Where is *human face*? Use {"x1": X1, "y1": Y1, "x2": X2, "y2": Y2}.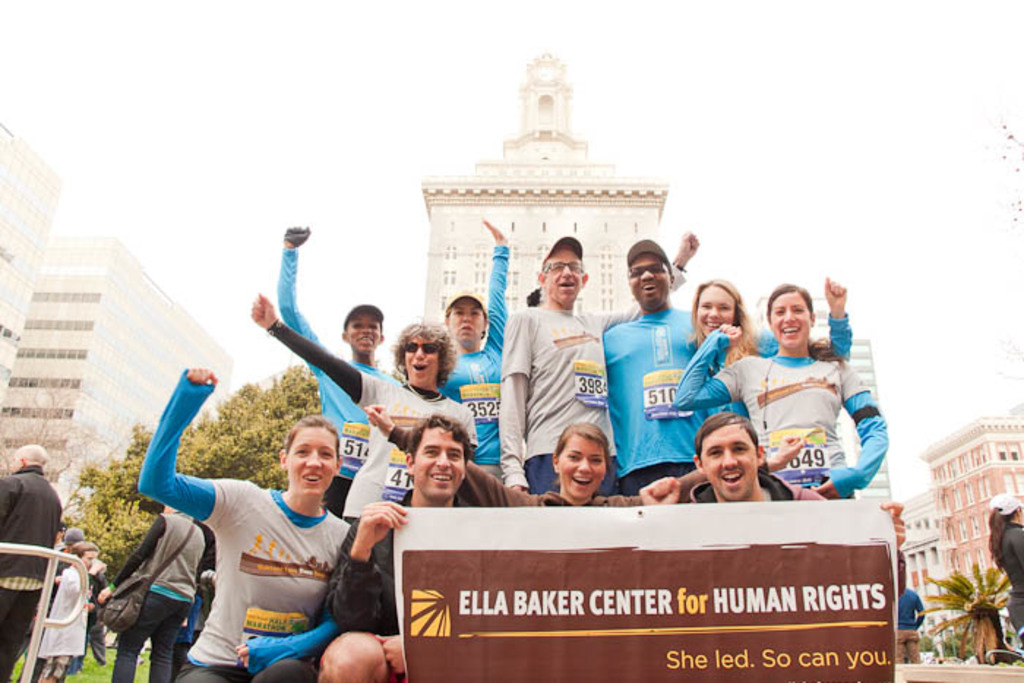
{"x1": 769, "y1": 291, "x2": 813, "y2": 347}.
